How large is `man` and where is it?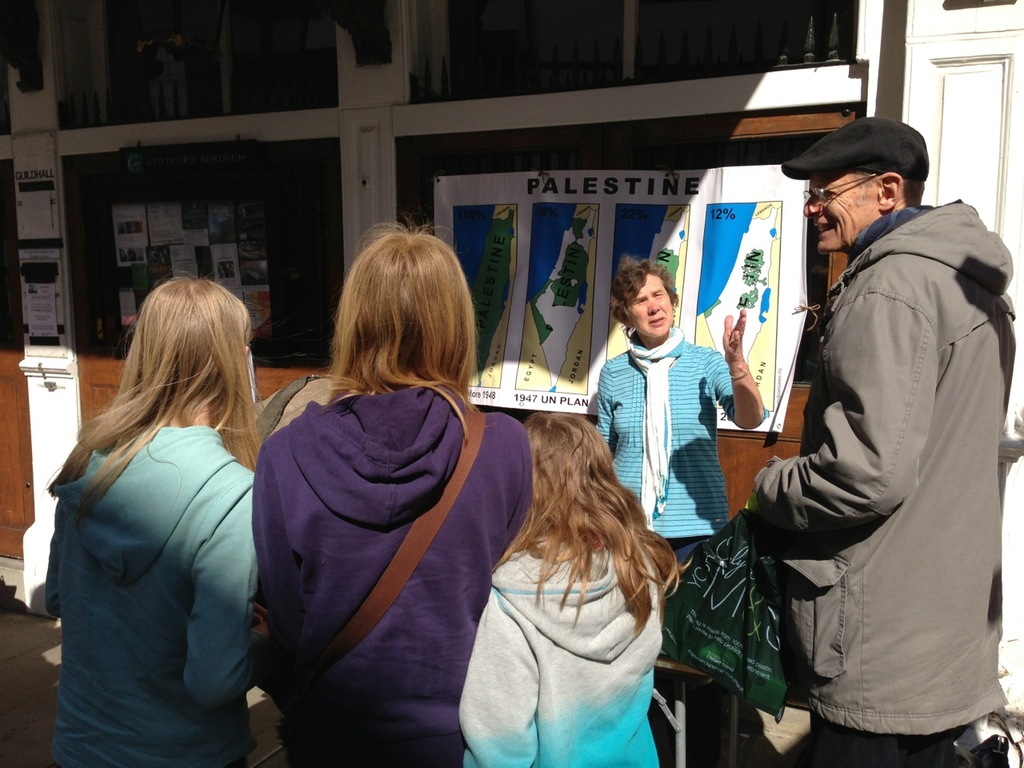
Bounding box: 749:116:1018:767.
